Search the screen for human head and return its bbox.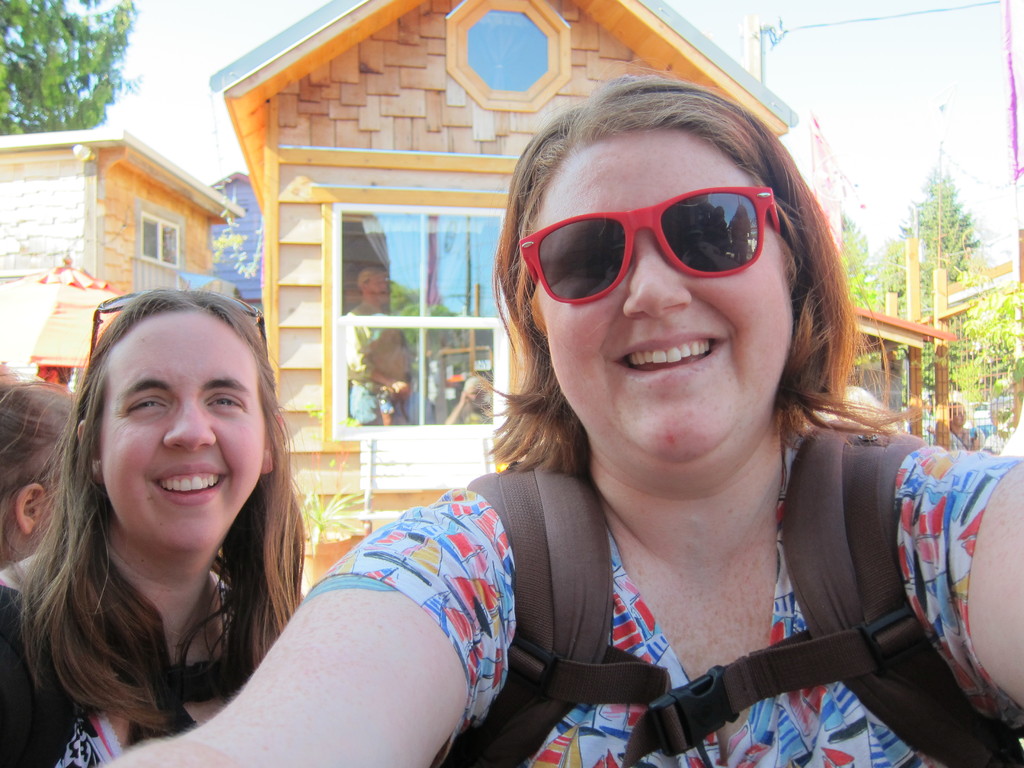
Found: left=0, top=378, right=81, bottom=569.
